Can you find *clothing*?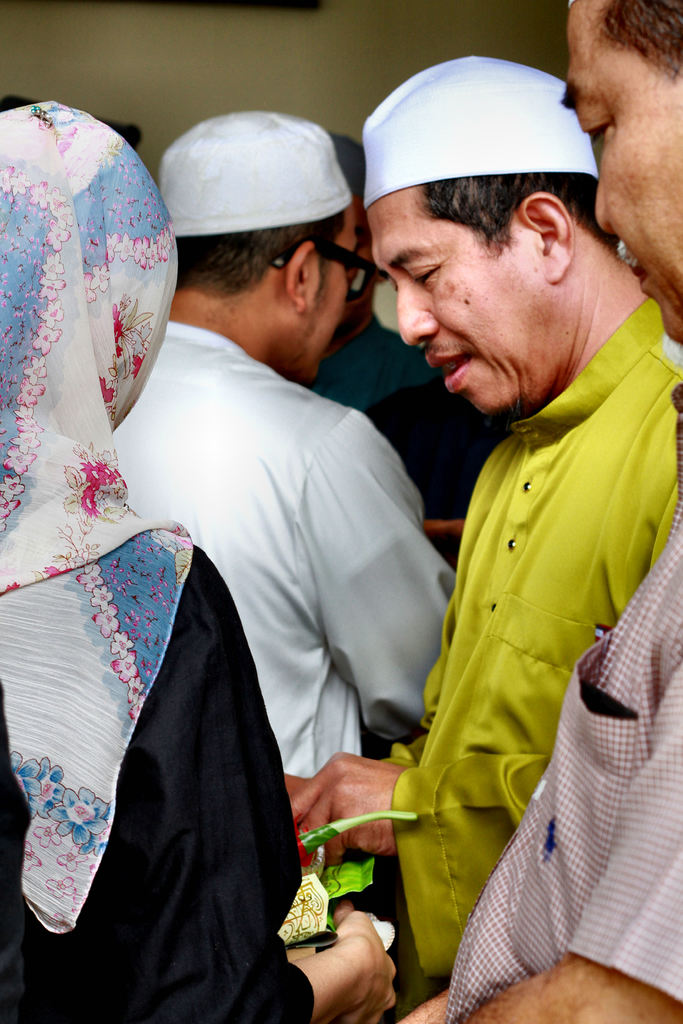
Yes, bounding box: rect(281, 321, 534, 573).
